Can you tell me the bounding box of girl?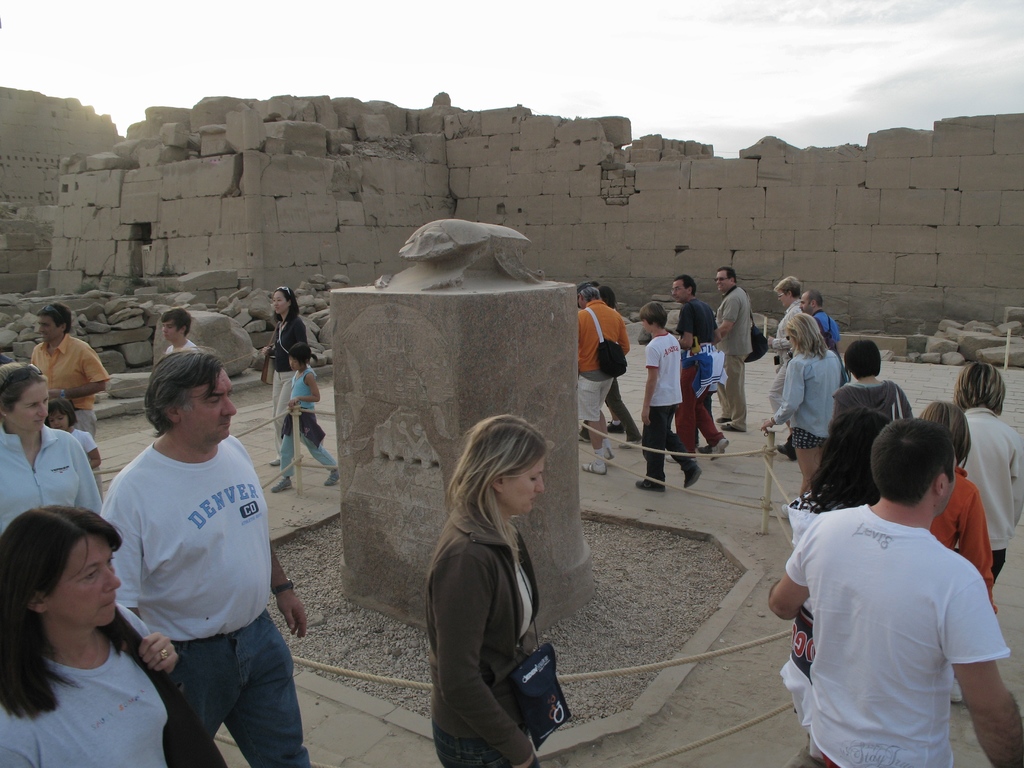
<region>269, 342, 344, 490</region>.
